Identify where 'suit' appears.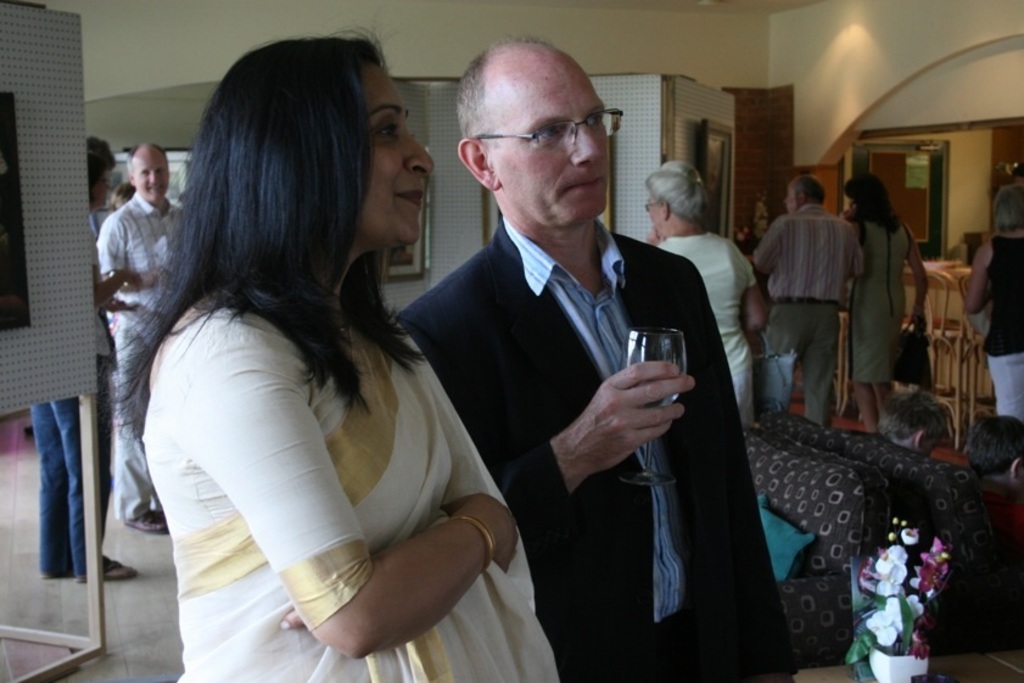
Appears at (413, 203, 823, 682).
